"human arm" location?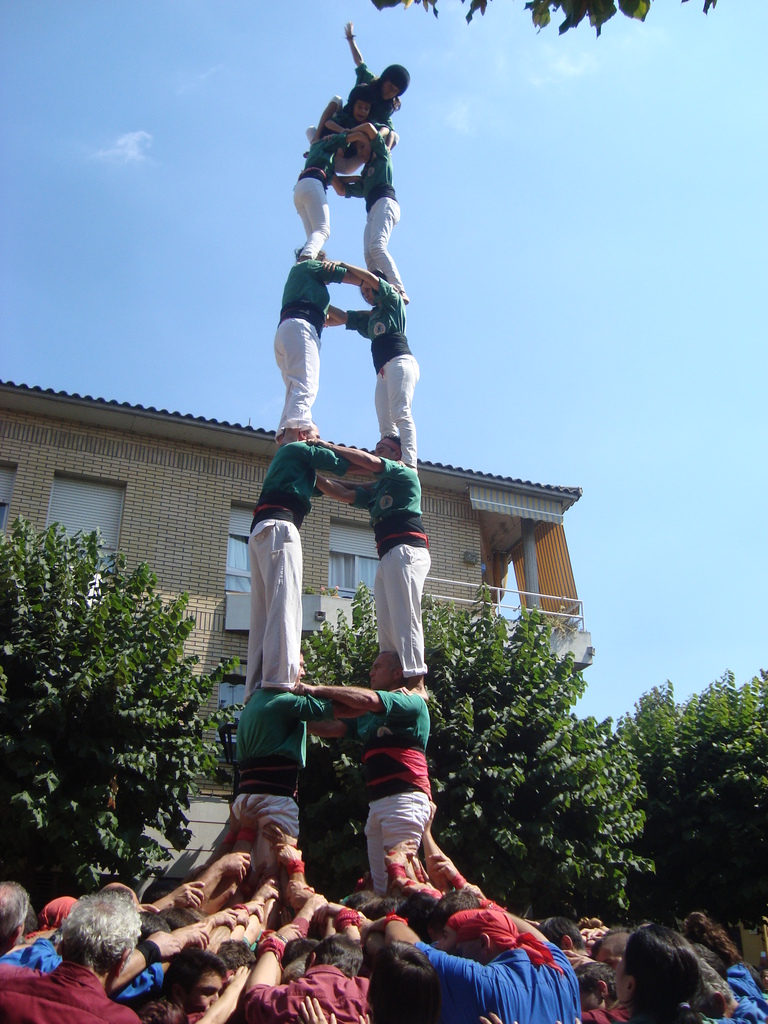
l=301, t=434, r=408, b=490
